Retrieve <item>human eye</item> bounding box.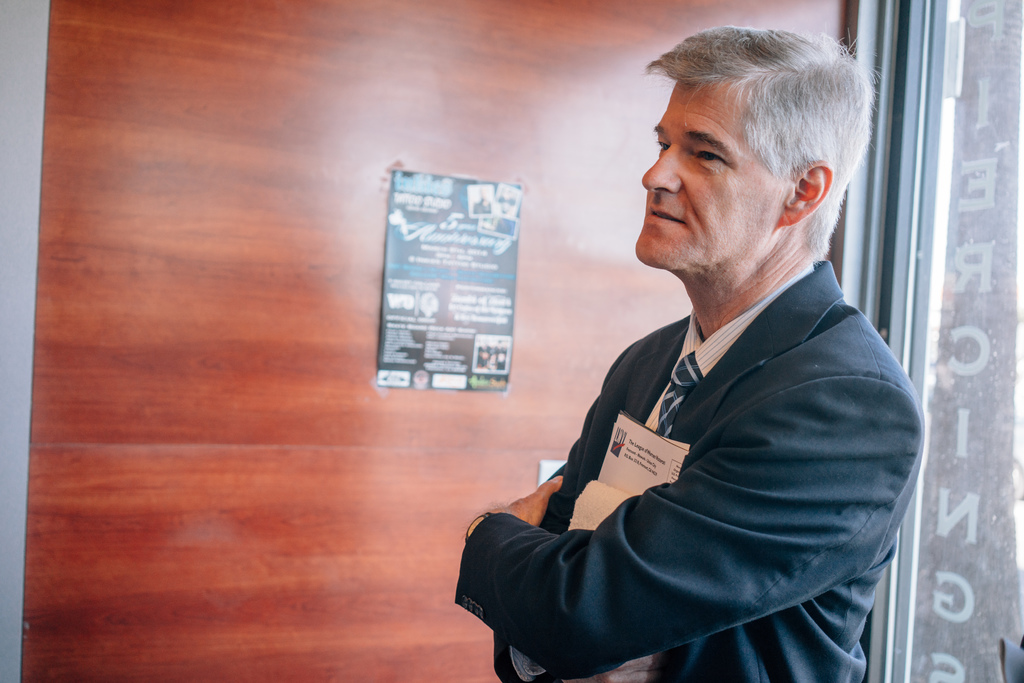
Bounding box: 684:148:730:166.
